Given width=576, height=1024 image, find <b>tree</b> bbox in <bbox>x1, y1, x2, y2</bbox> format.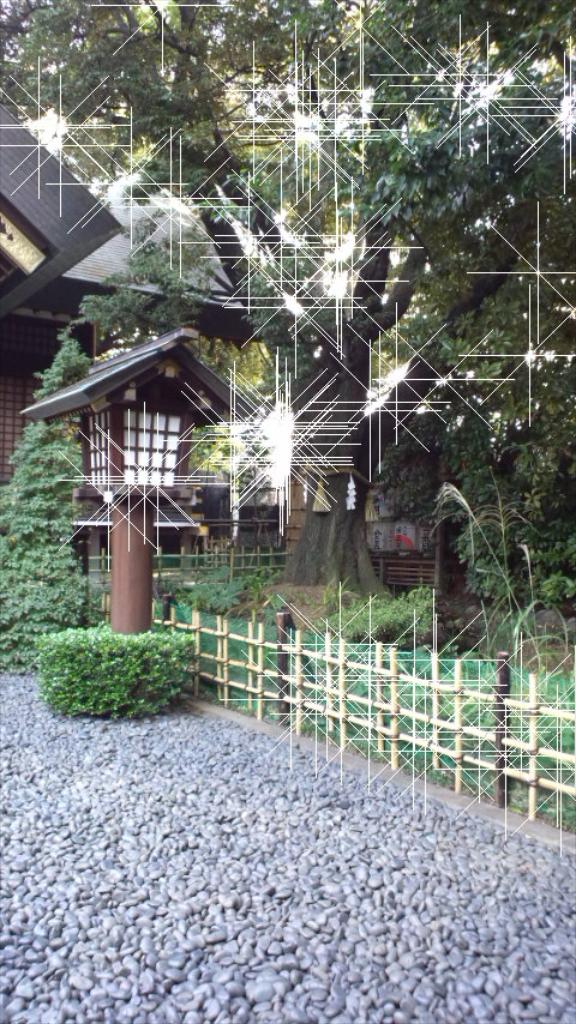
<bbox>0, 0, 566, 669</bbox>.
